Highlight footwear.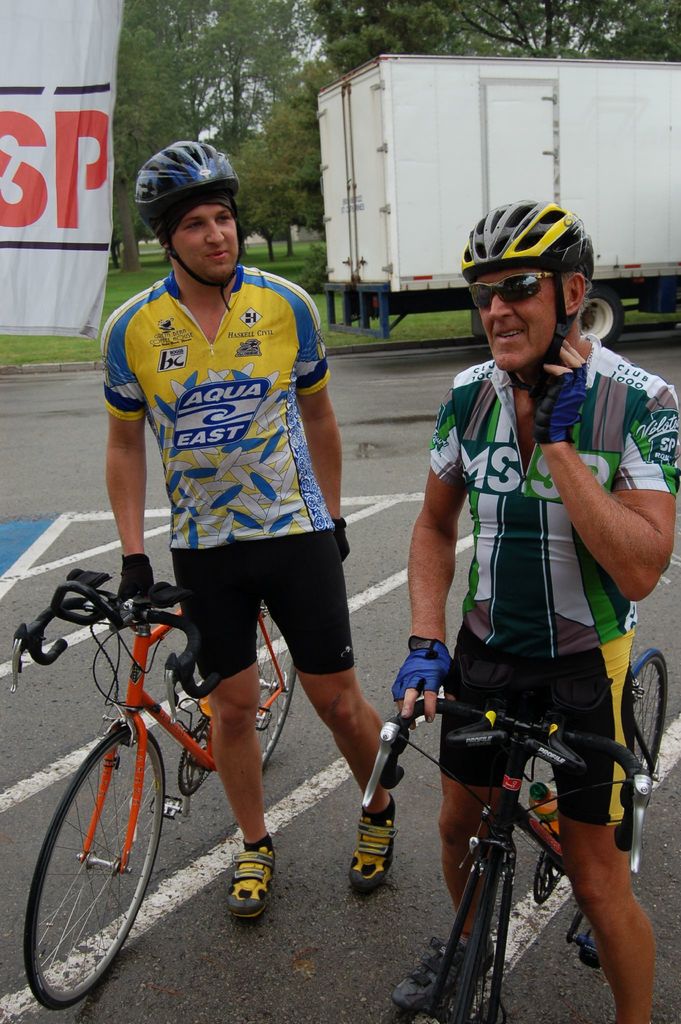
Highlighted region: pyautogui.locateOnScreen(232, 841, 277, 918).
